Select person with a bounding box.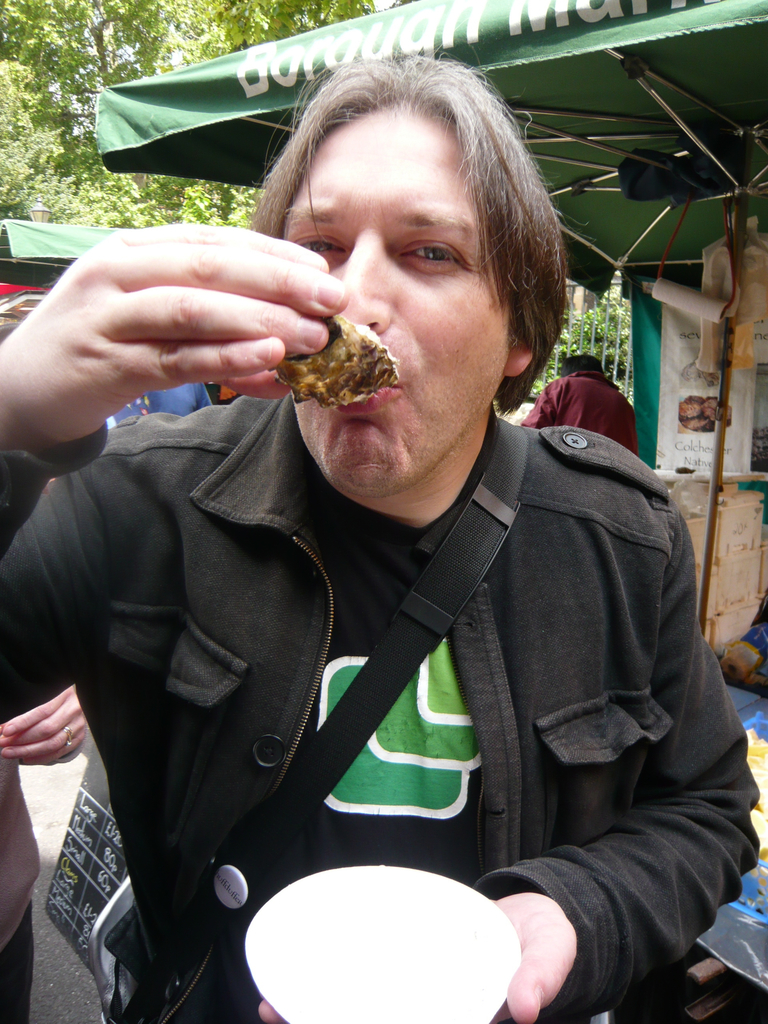
<box>518,358,642,456</box>.
